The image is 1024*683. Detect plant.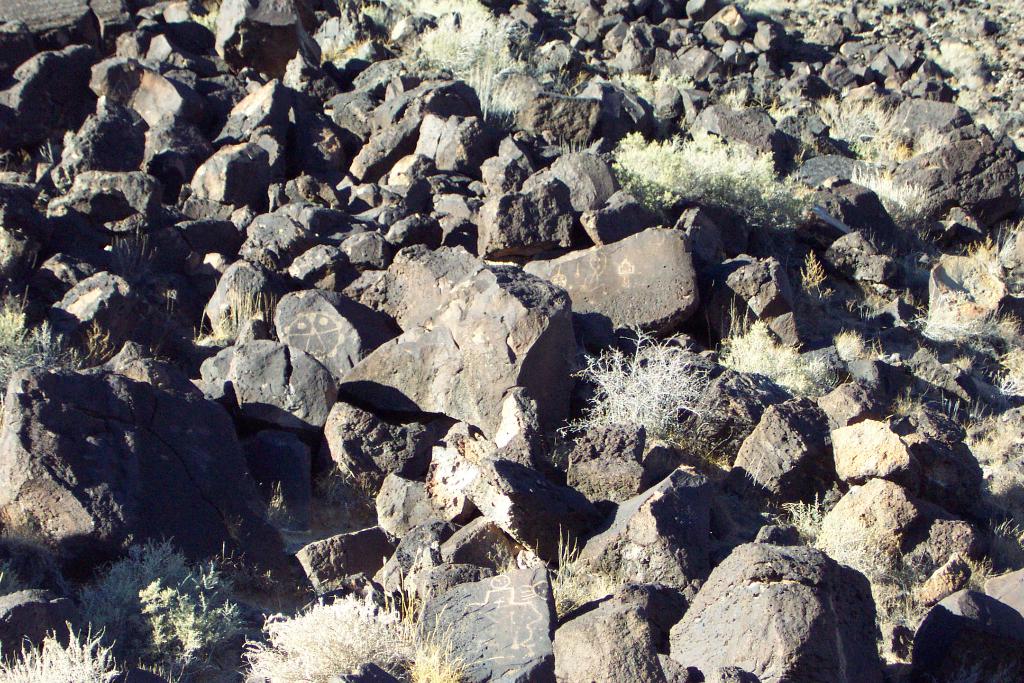
Detection: (x1=854, y1=167, x2=932, y2=215).
